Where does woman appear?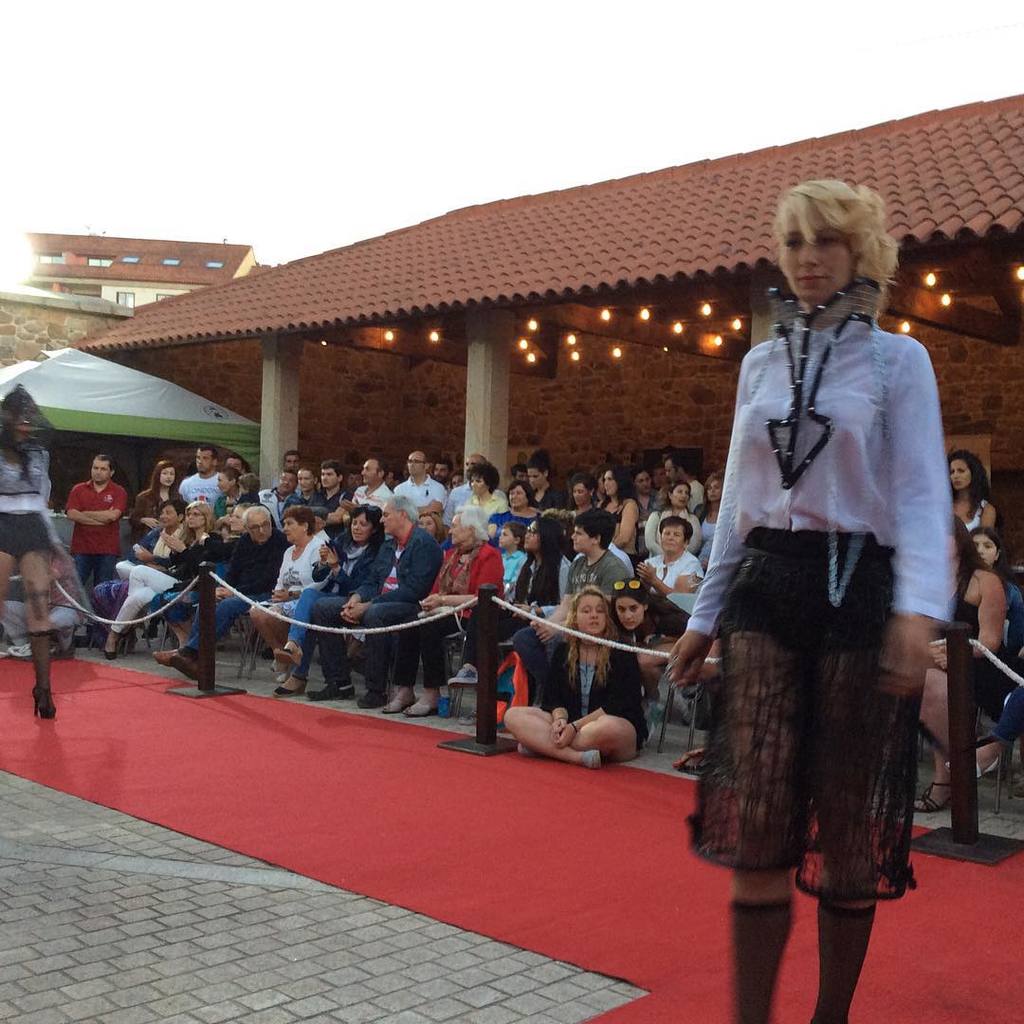
Appears at <bbox>593, 466, 646, 566</bbox>.
